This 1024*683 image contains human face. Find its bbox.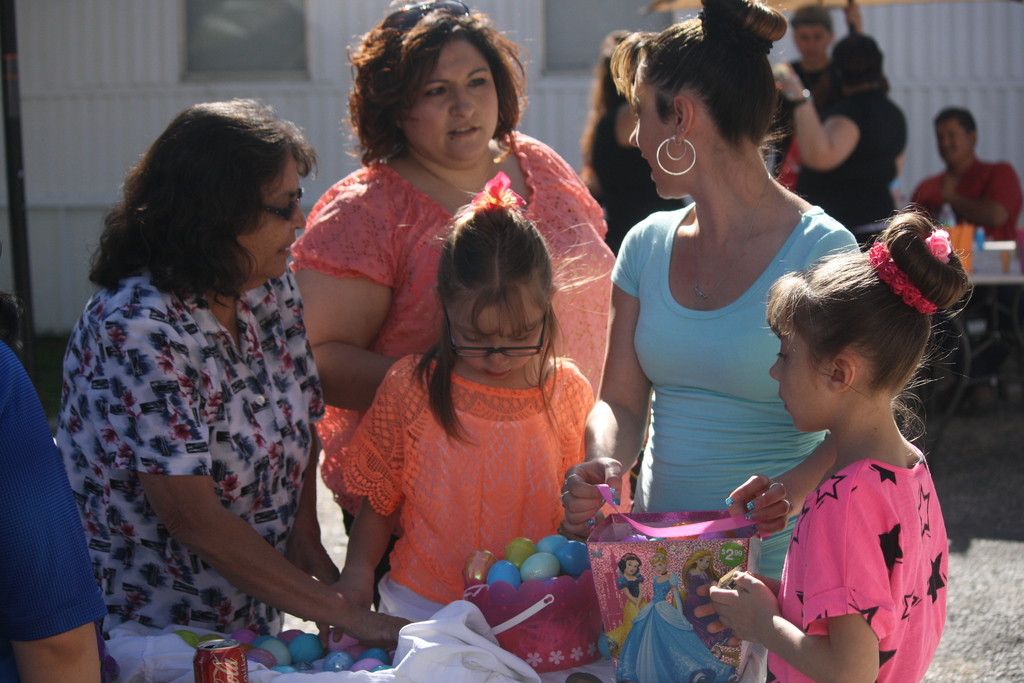
box(630, 70, 675, 202).
